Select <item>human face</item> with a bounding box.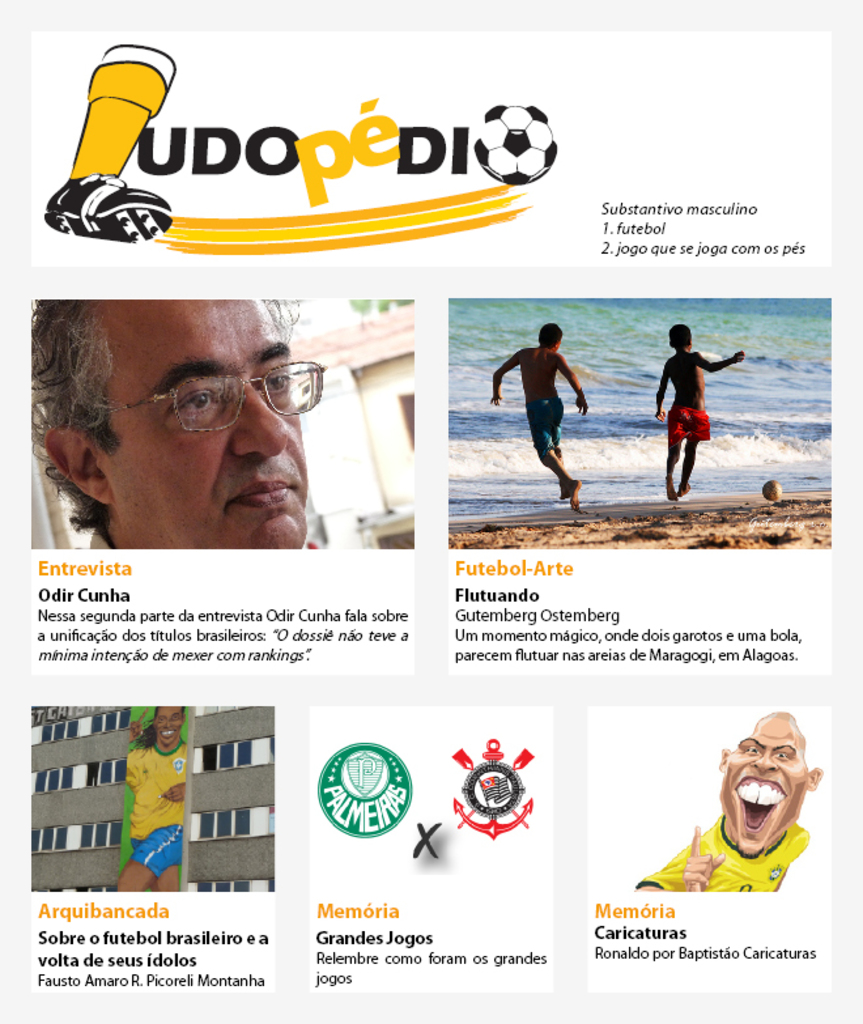
97:301:307:552.
